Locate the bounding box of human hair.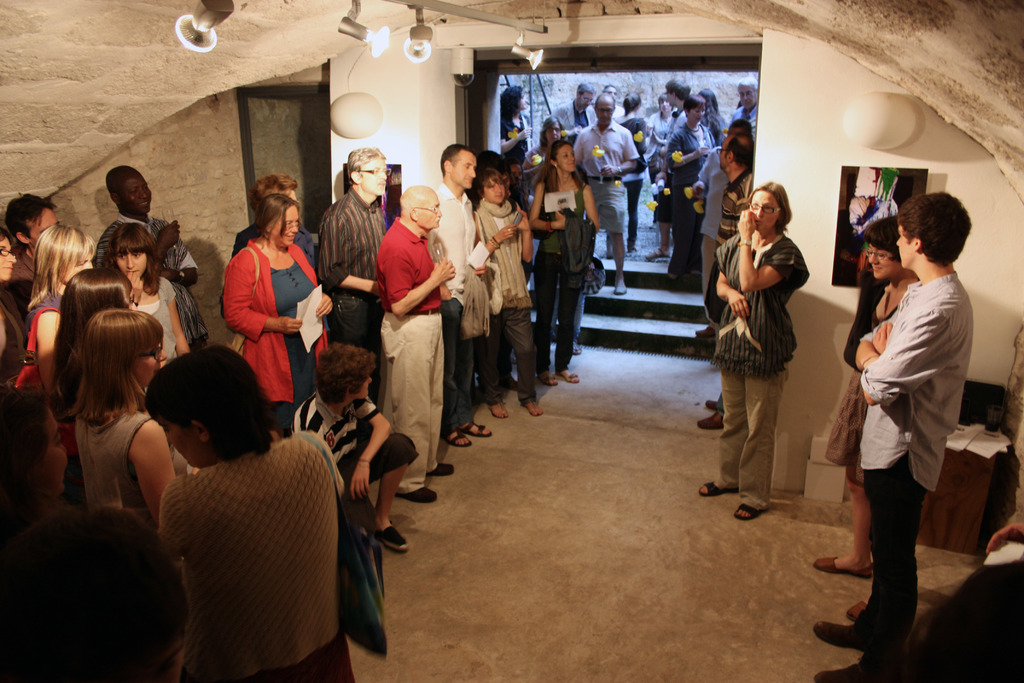
Bounding box: left=316, top=338, right=376, bottom=406.
